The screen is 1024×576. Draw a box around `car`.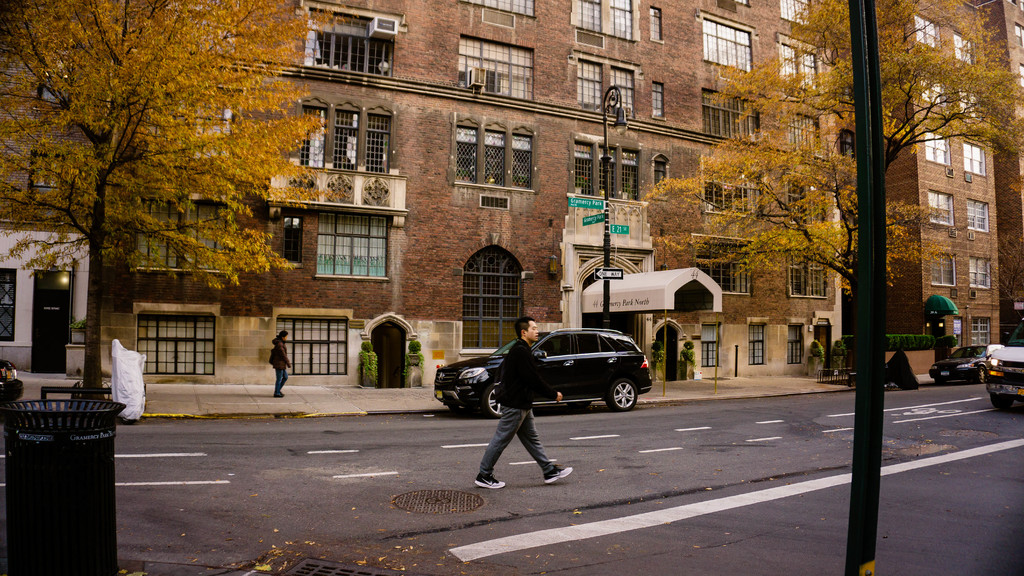
select_region(928, 346, 989, 380).
